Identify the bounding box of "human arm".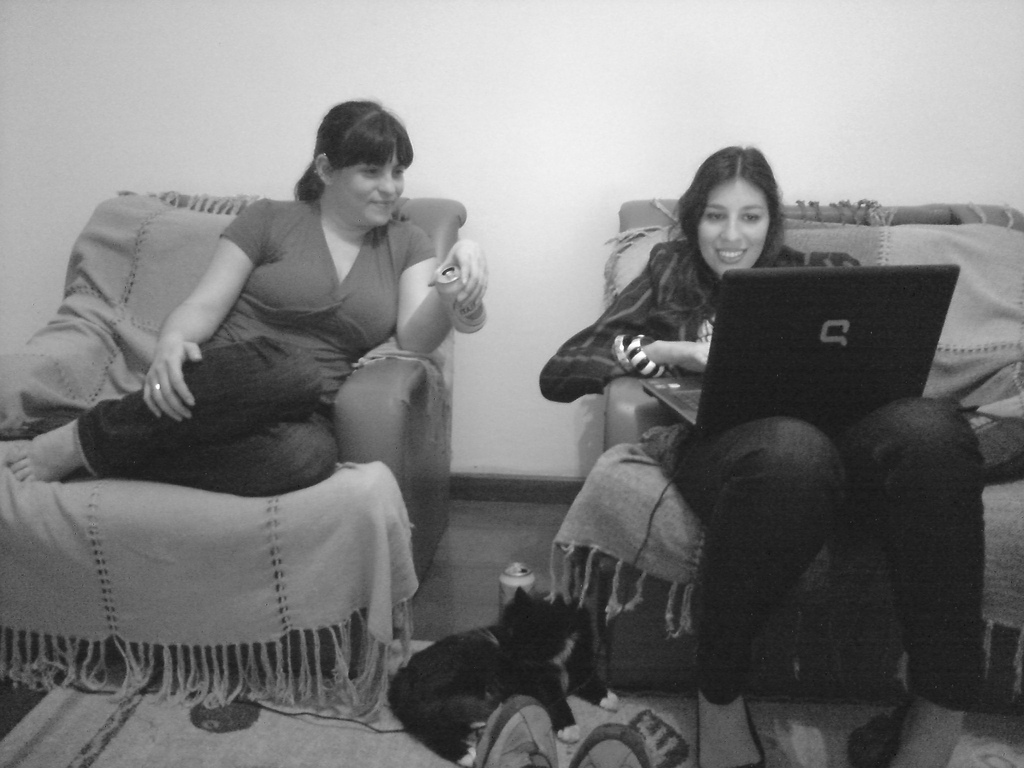
<bbox>143, 196, 268, 423</bbox>.
